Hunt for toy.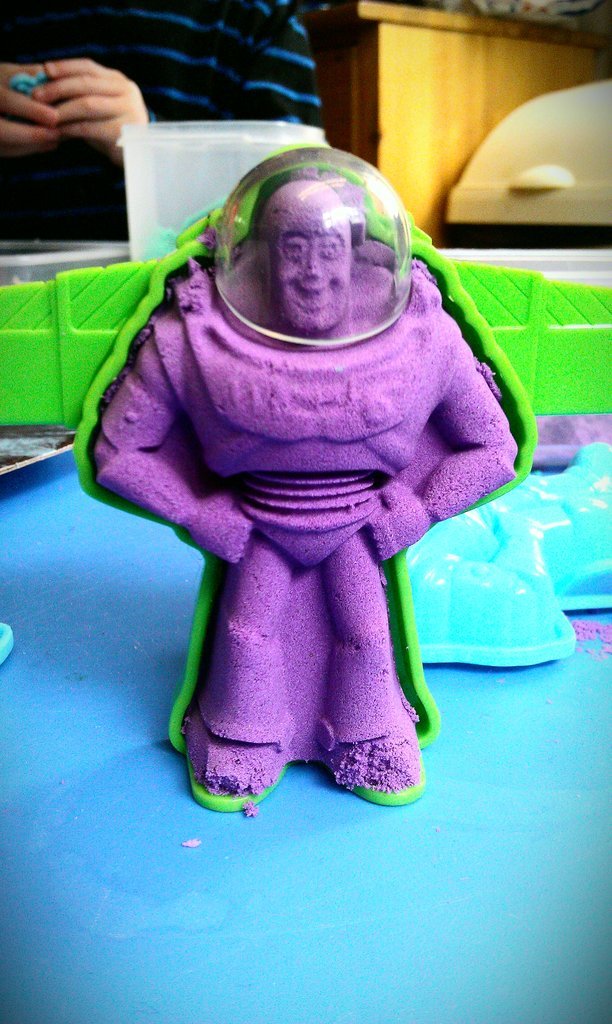
Hunted down at 0,144,611,820.
